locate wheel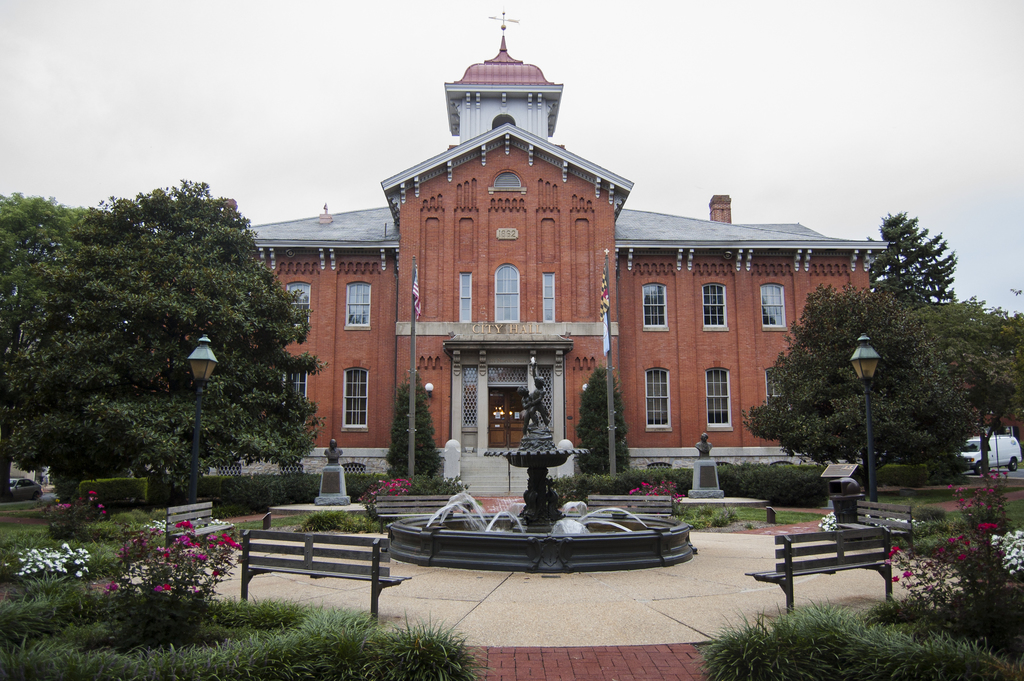
35 493 38 498
